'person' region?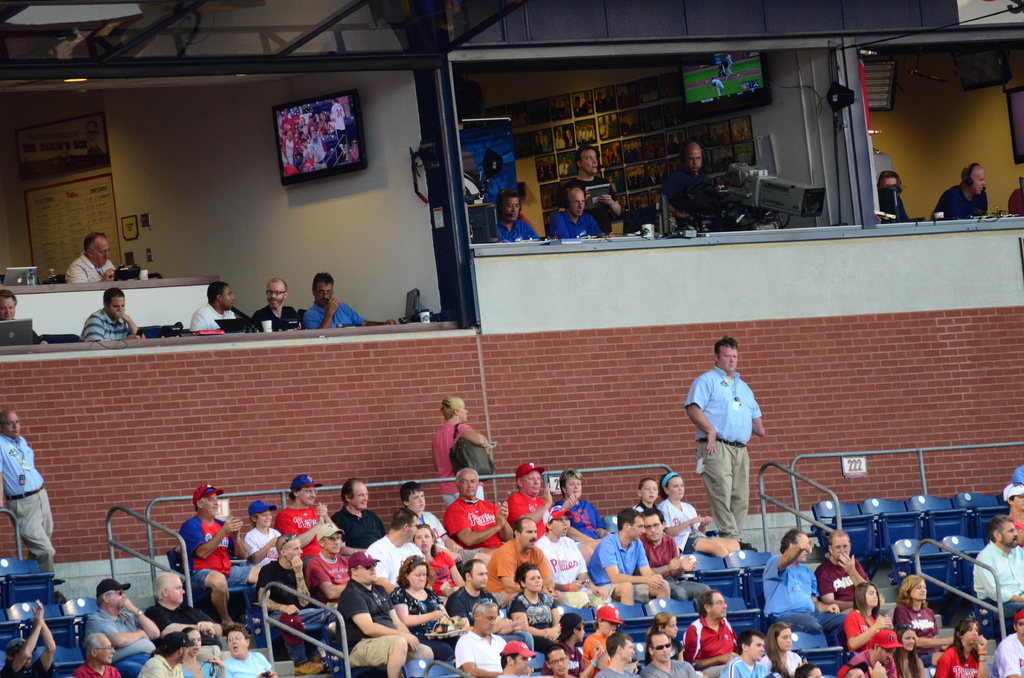
<box>557,143,624,230</box>
